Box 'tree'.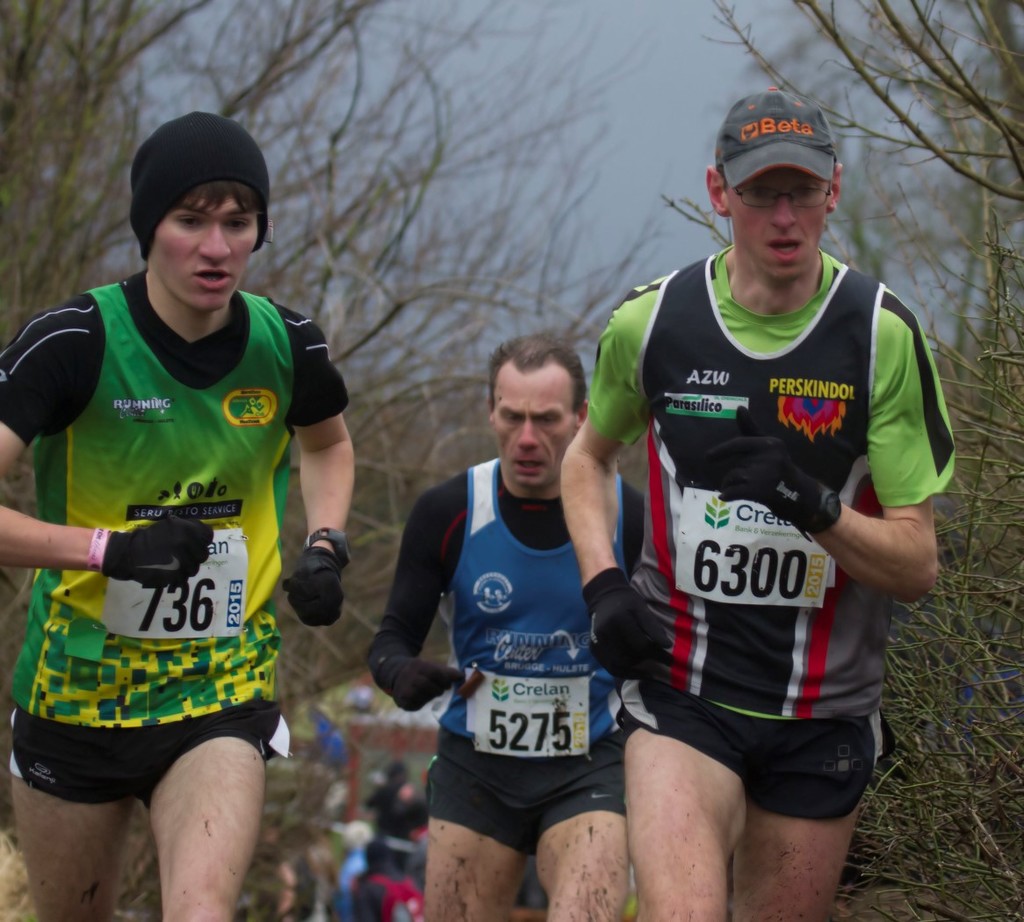
detection(243, 0, 669, 921).
